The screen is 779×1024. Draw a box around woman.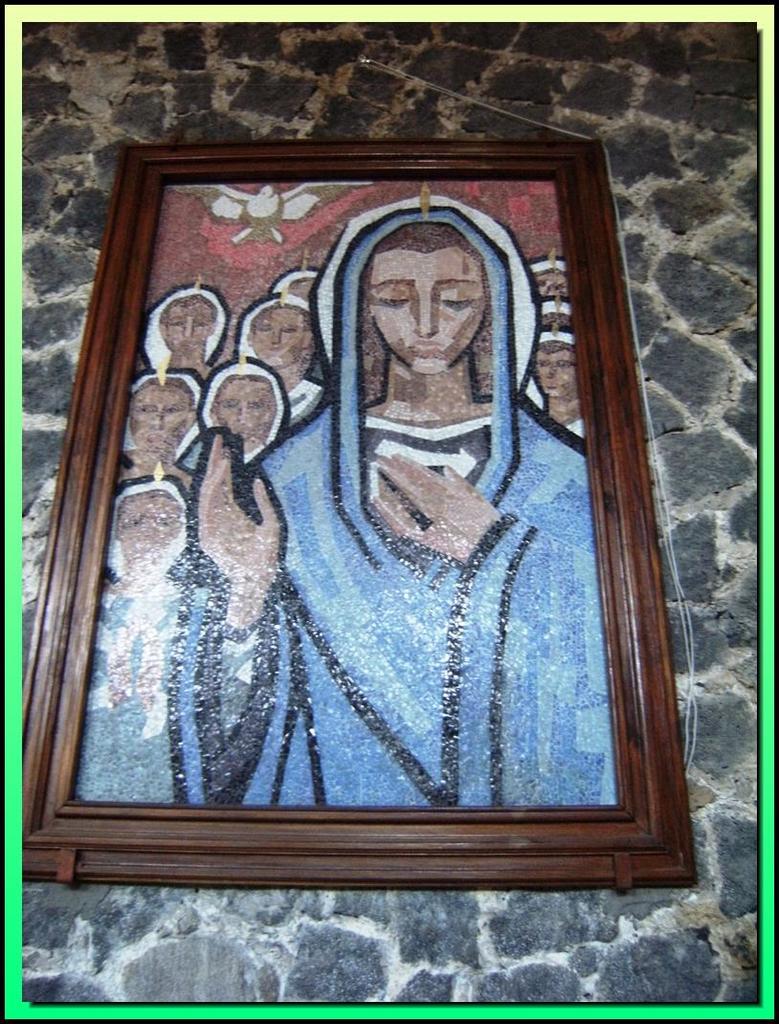
282 271 321 293.
